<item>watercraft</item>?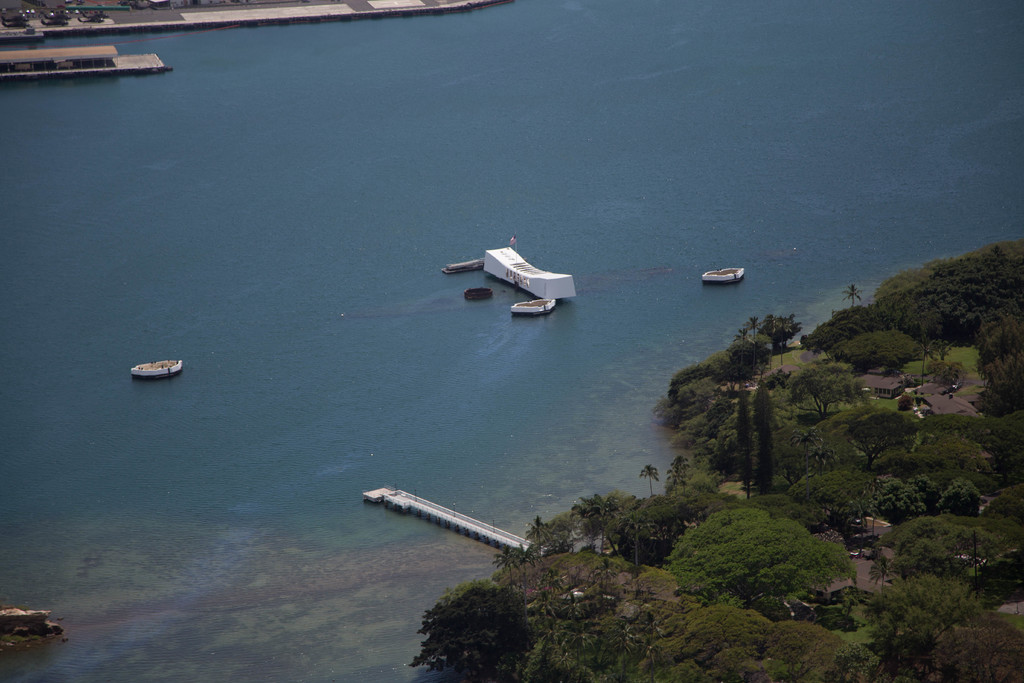
508, 298, 553, 313
